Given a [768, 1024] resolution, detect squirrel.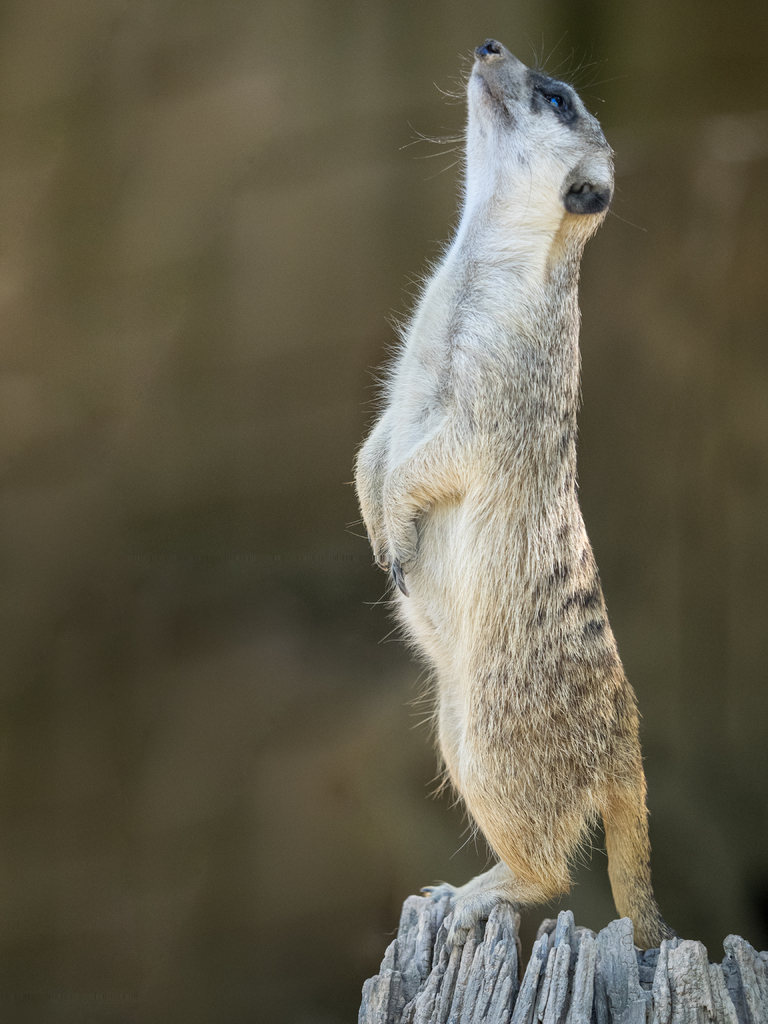
BBox(352, 37, 675, 943).
